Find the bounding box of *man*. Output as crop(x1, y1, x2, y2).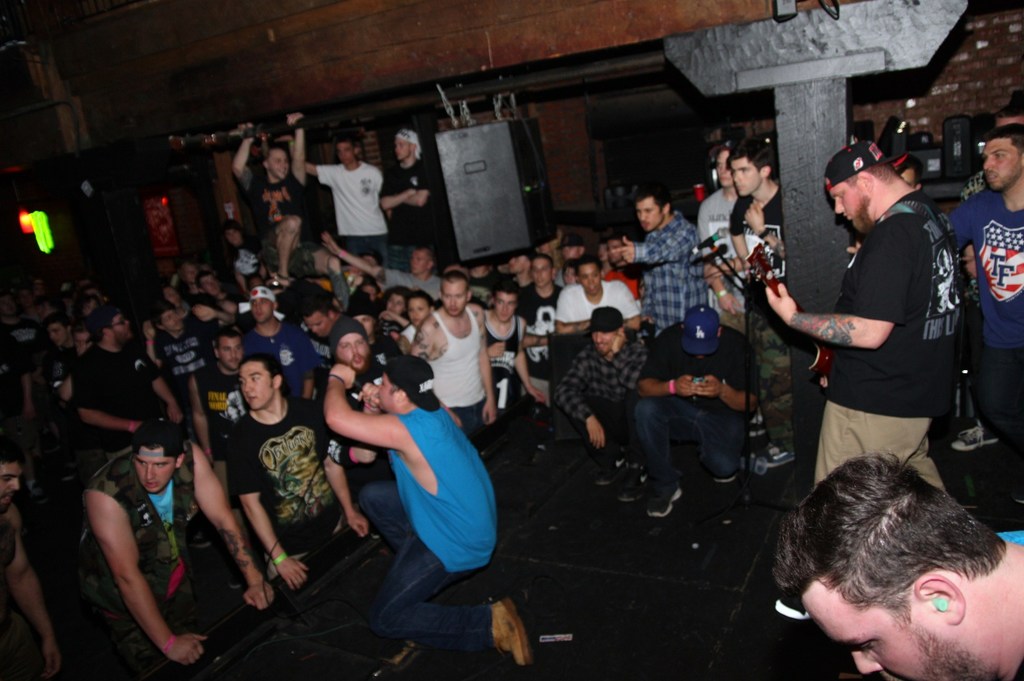
crop(781, 138, 991, 525).
